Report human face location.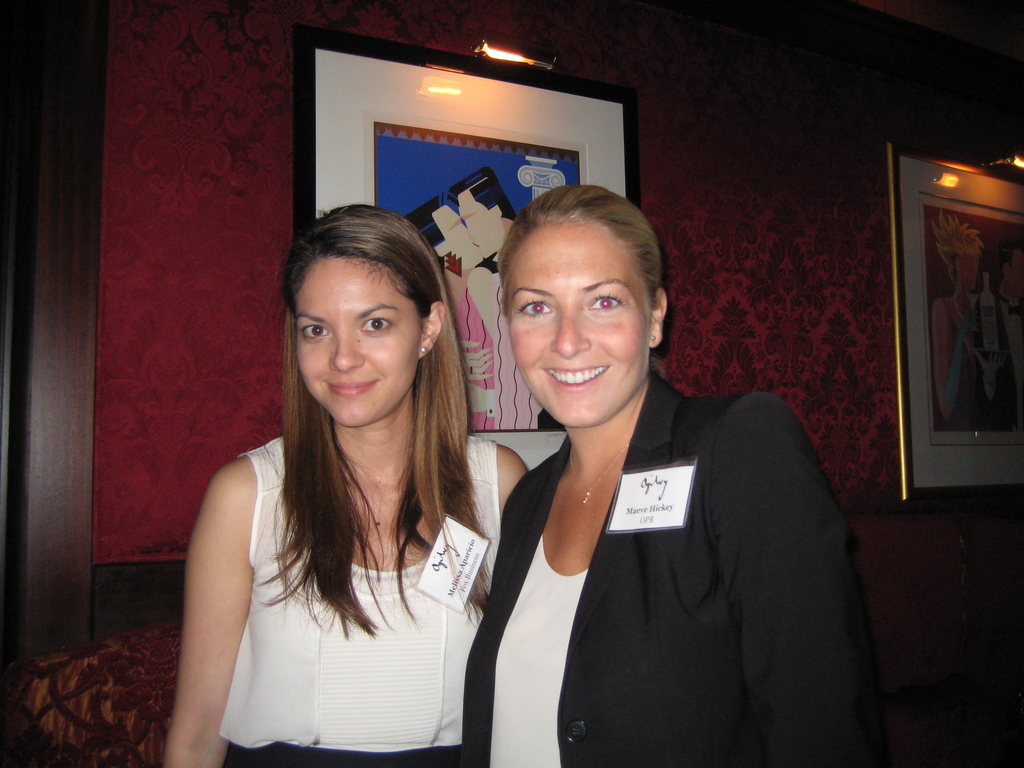
Report: [426,198,499,282].
